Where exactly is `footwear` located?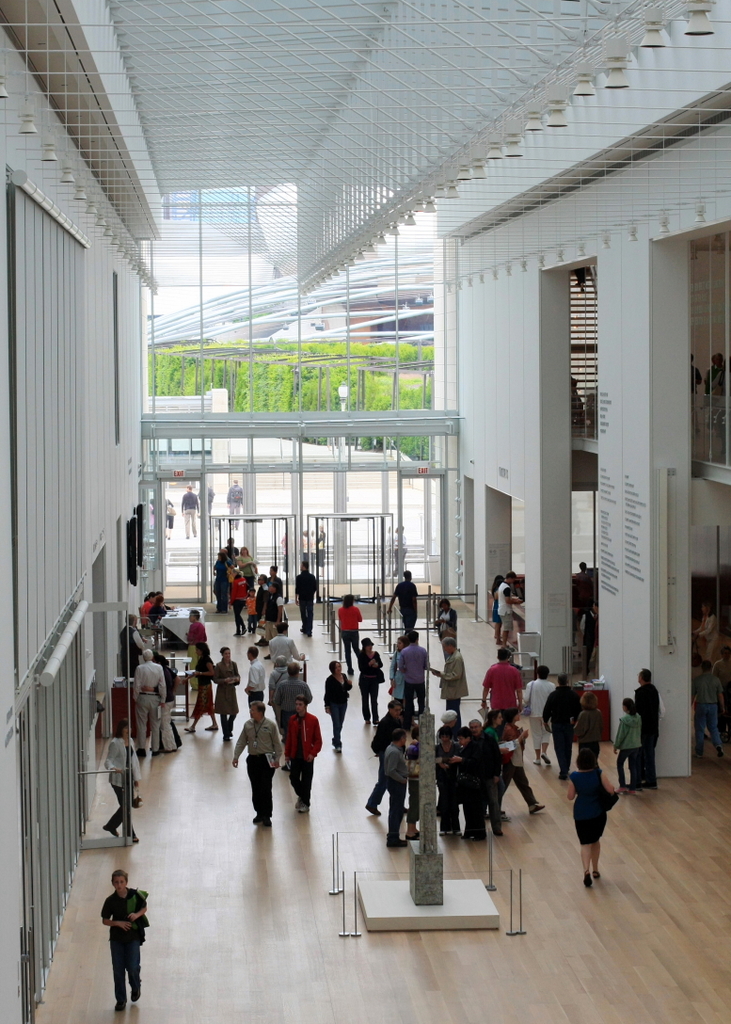
Its bounding box is box(263, 816, 267, 828).
